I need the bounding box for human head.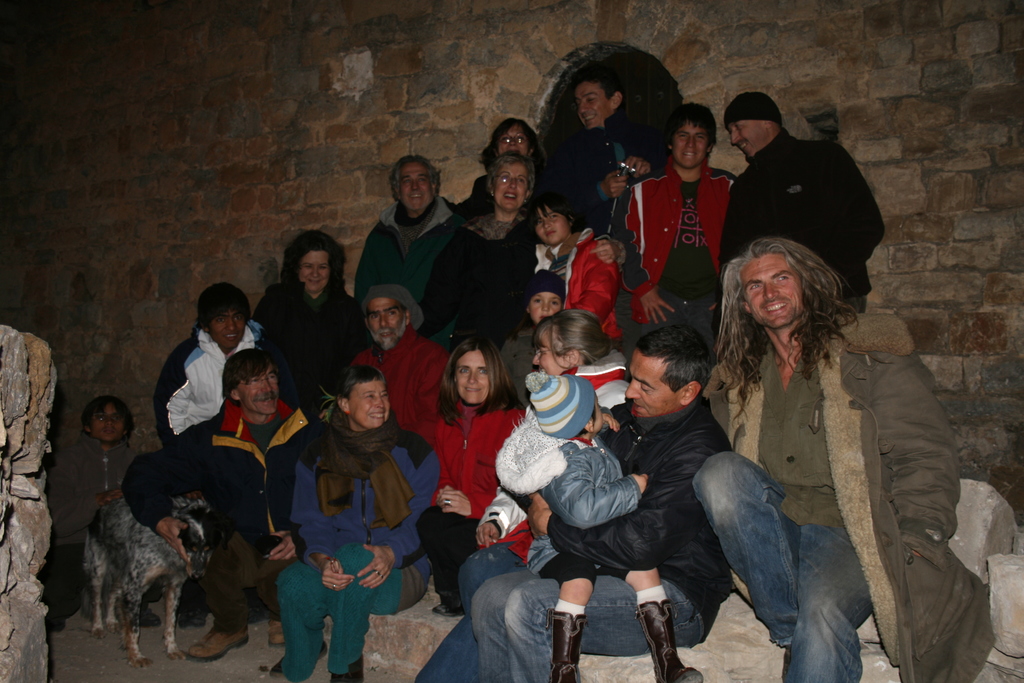
Here it is: (726, 90, 782, 160).
